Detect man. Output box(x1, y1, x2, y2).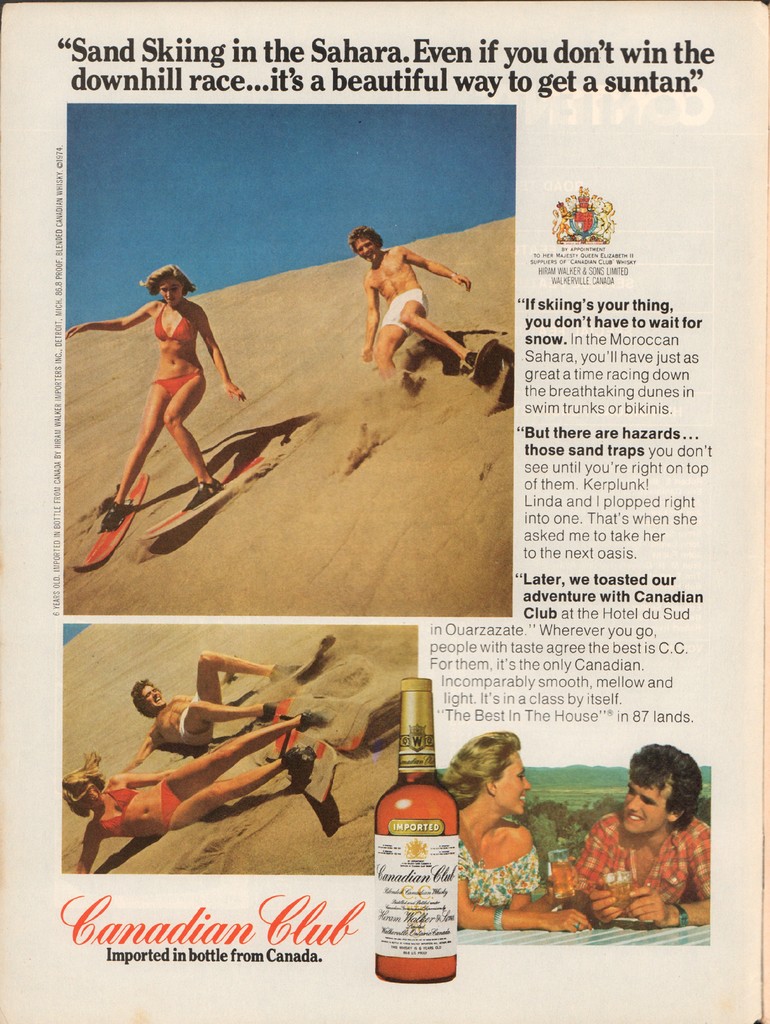
box(568, 743, 709, 928).
